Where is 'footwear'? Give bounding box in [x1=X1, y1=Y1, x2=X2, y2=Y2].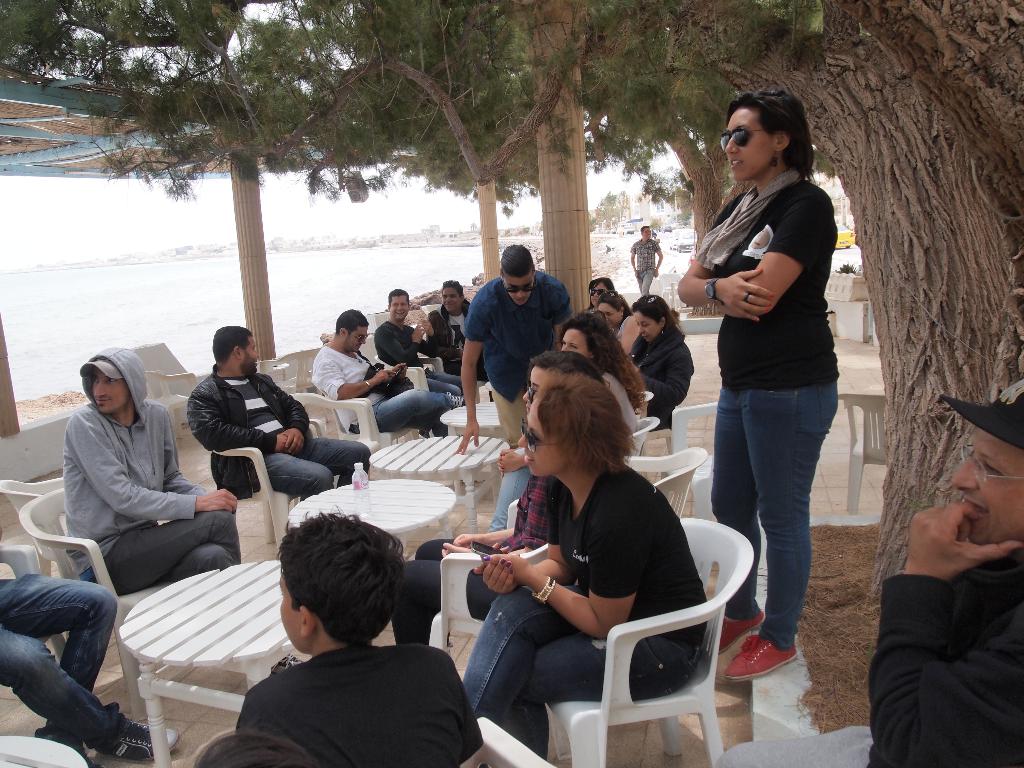
[x1=273, y1=652, x2=305, y2=675].
